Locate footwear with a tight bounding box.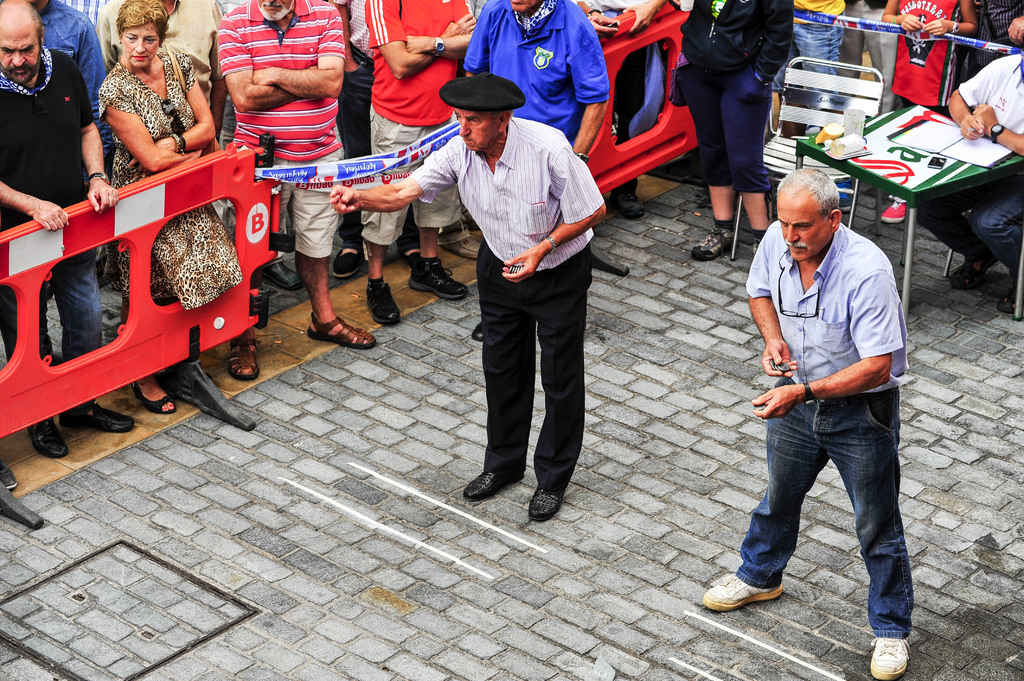
(left=870, top=637, right=910, bottom=680).
